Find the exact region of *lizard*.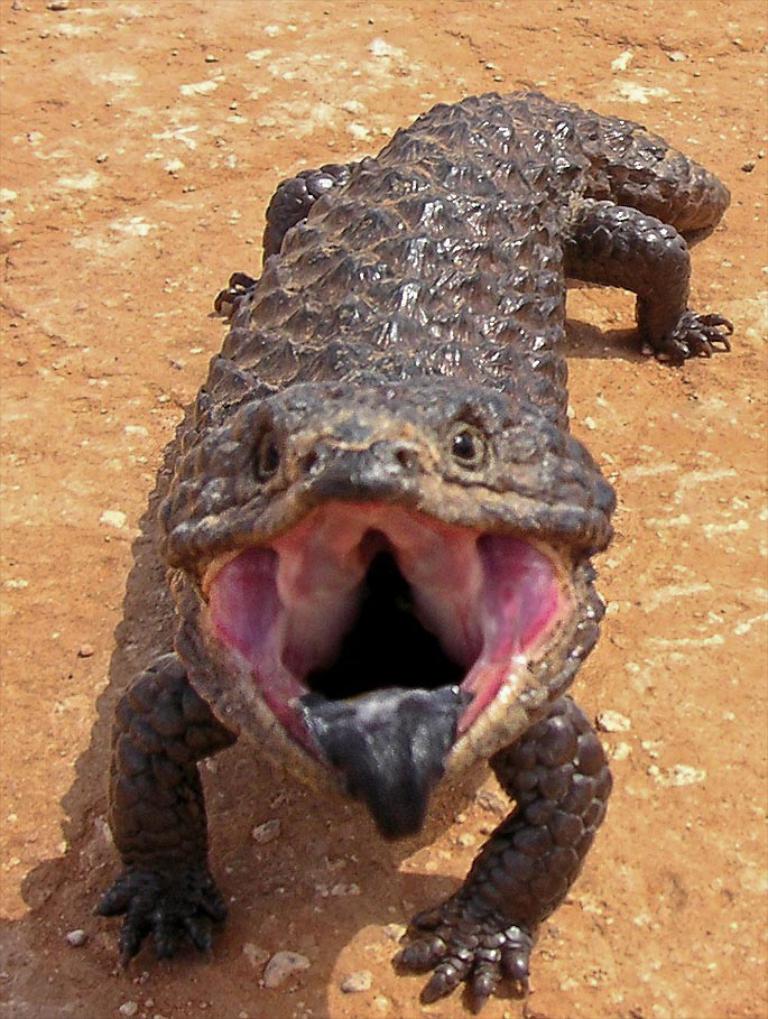
Exact region: [left=78, top=86, right=738, bottom=974].
